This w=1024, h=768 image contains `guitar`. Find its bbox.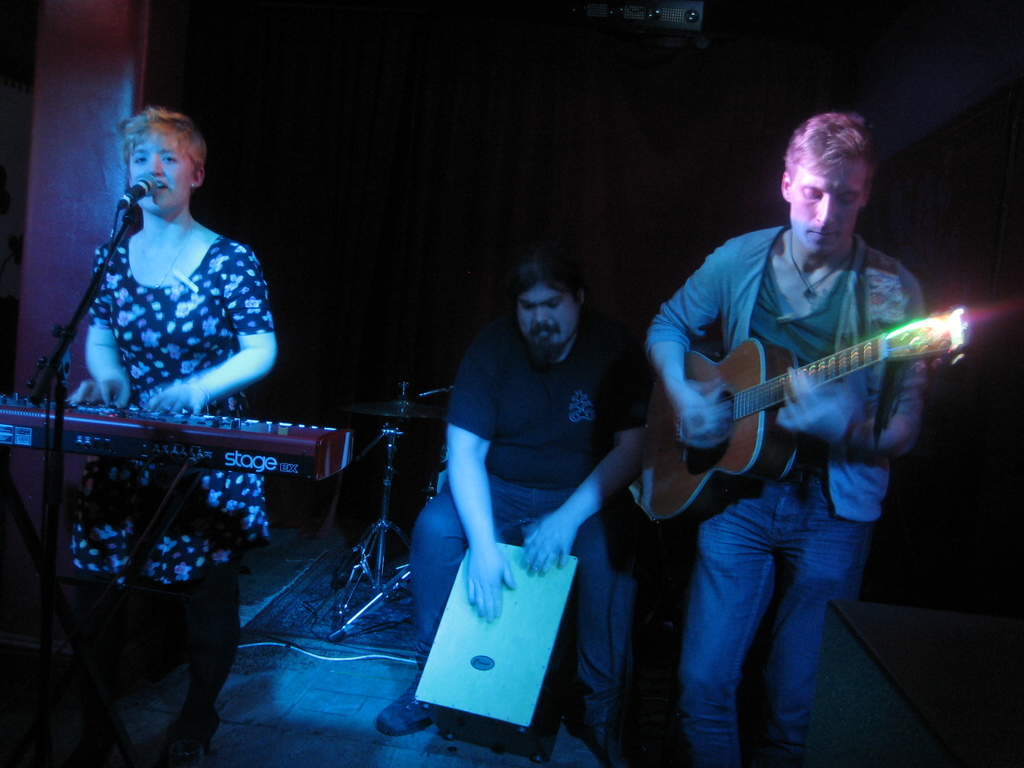
x1=636 y1=304 x2=972 y2=520.
